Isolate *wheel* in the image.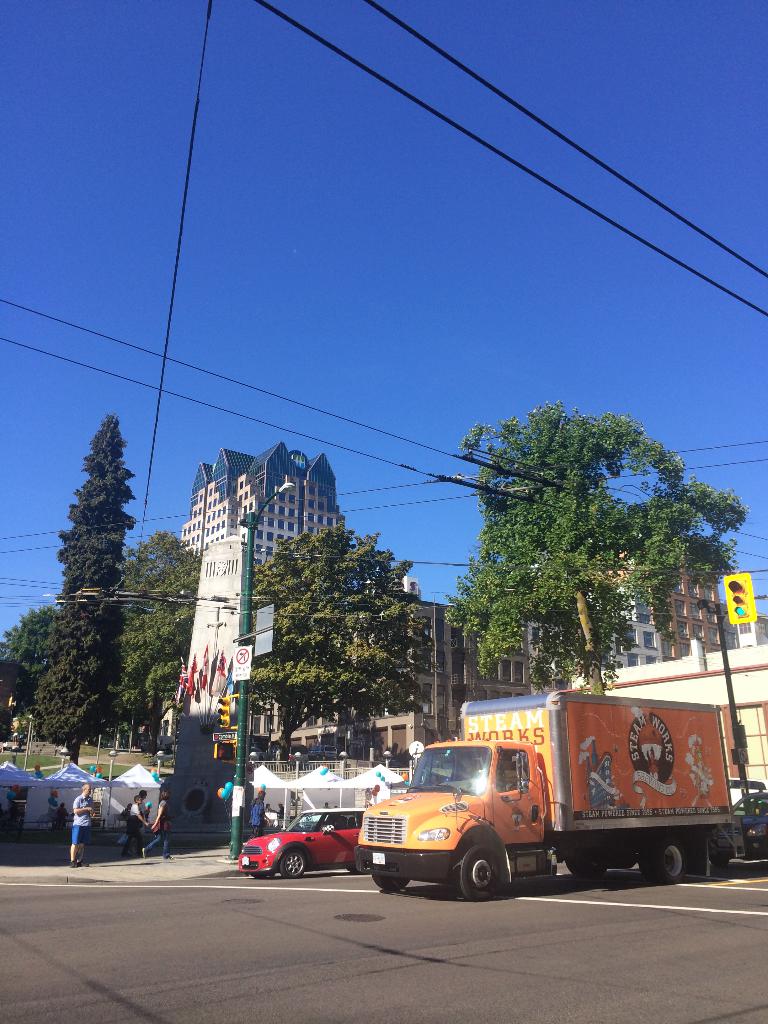
Isolated region: {"x1": 280, "y1": 849, "x2": 303, "y2": 877}.
